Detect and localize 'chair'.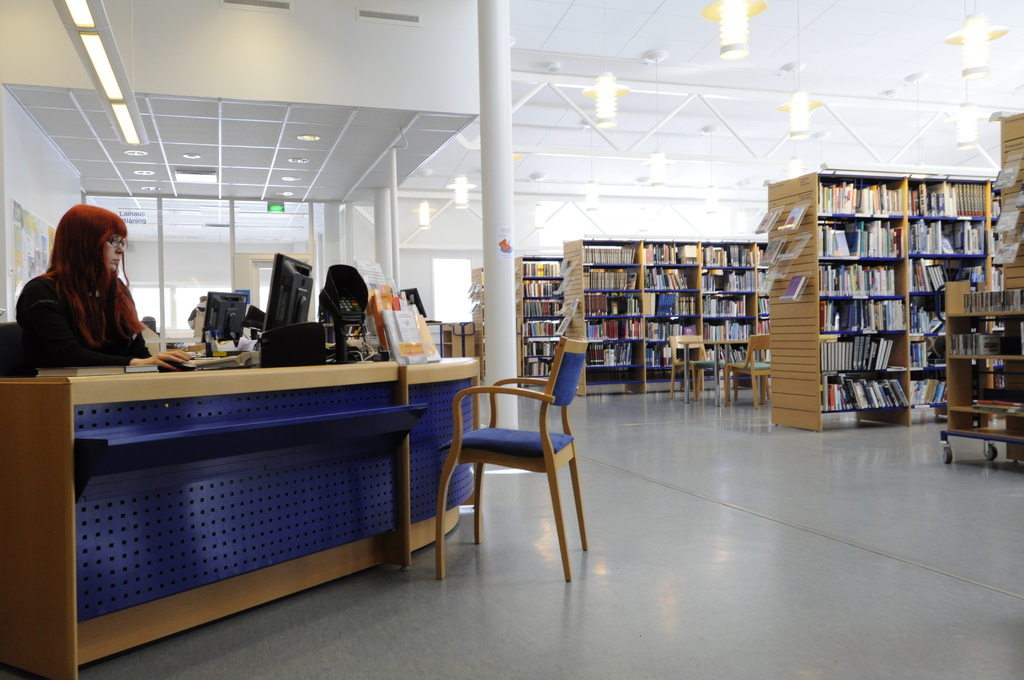
Localized at [0,323,42,385].
